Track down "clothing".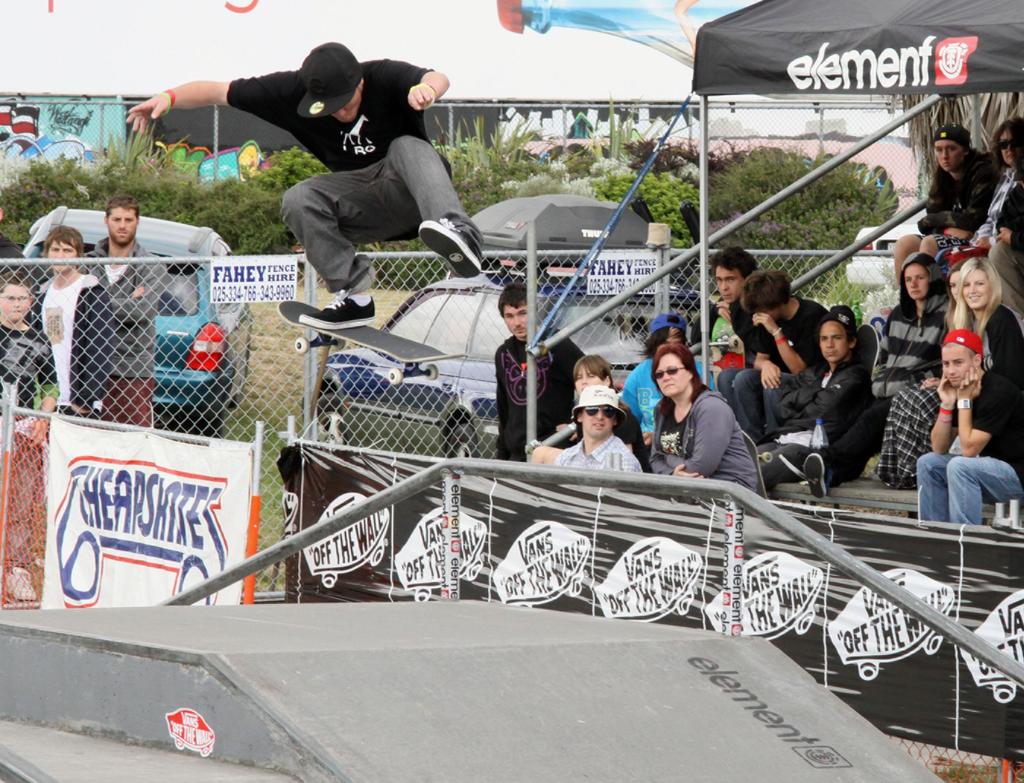
Tracked to 221:53:480:297.
